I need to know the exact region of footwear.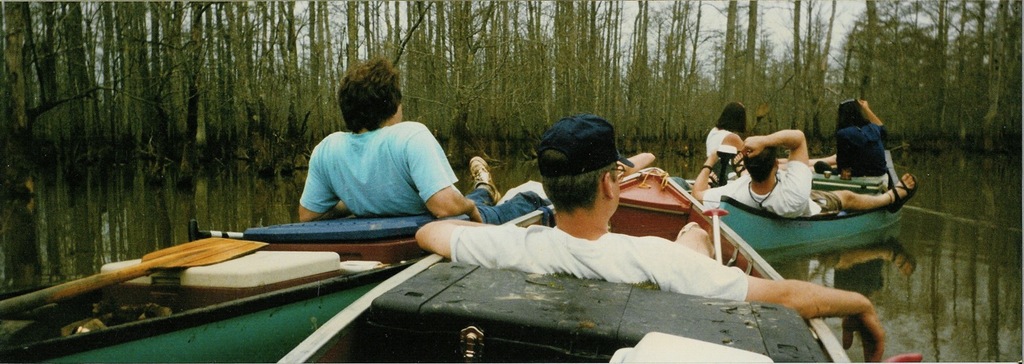
Region: [467, 154, 504, 199].
